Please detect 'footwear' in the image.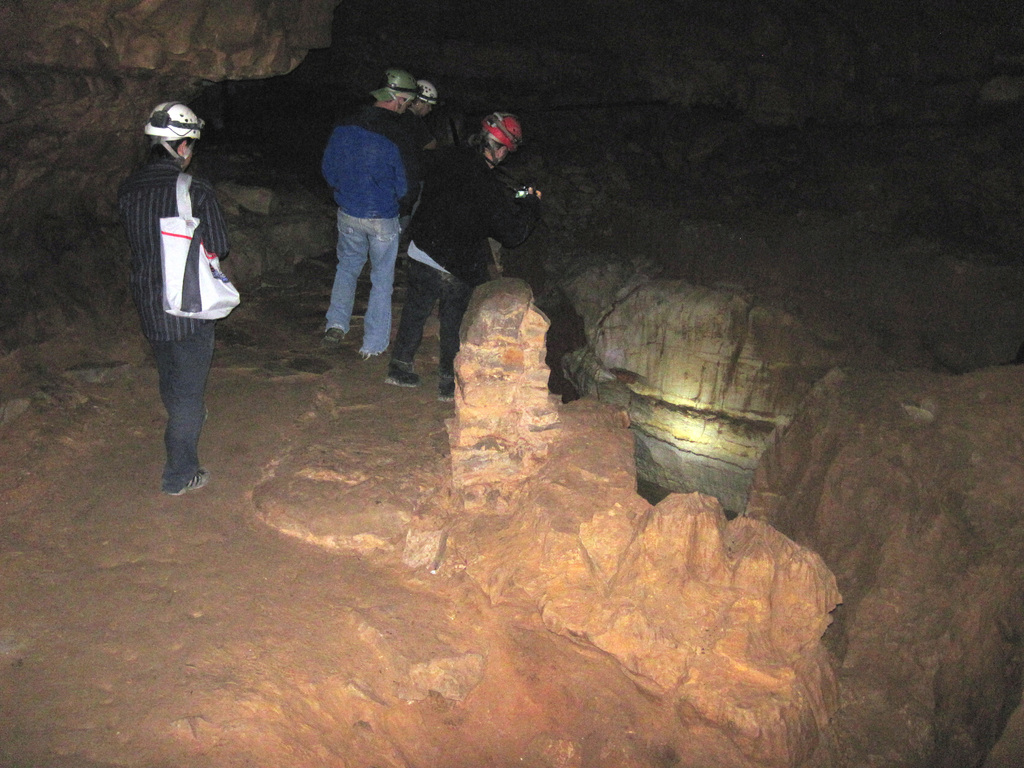
x1=360, y1=350, x2=390, y2=362.
